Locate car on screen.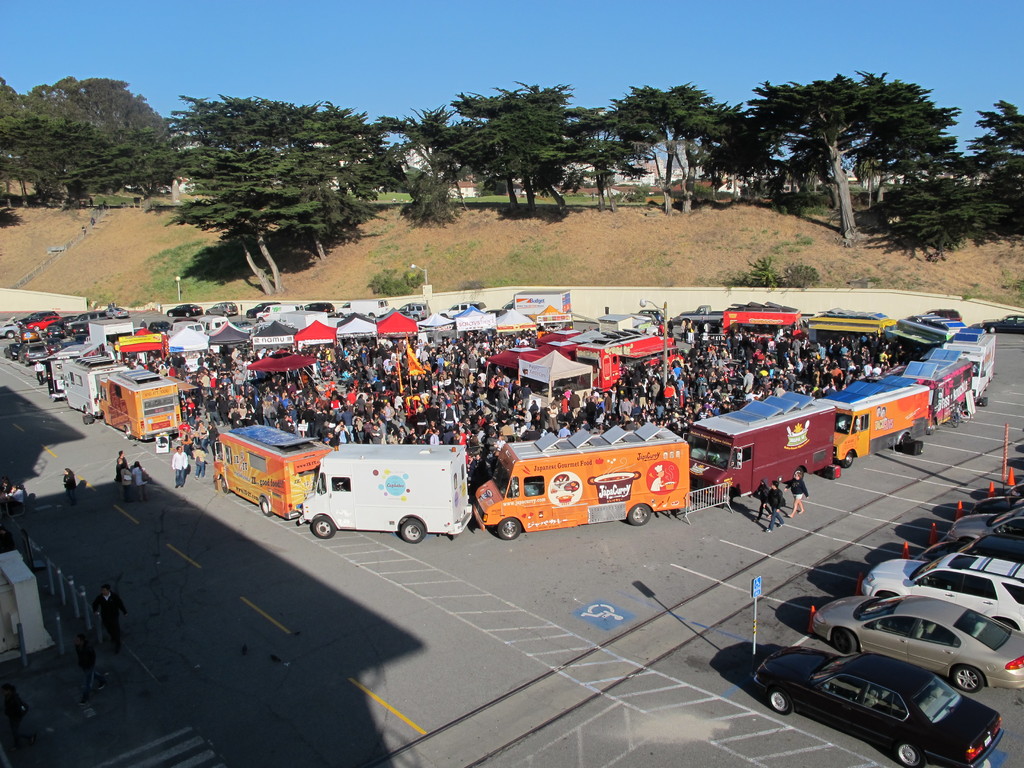
On screen at 858:549:1023:631.
